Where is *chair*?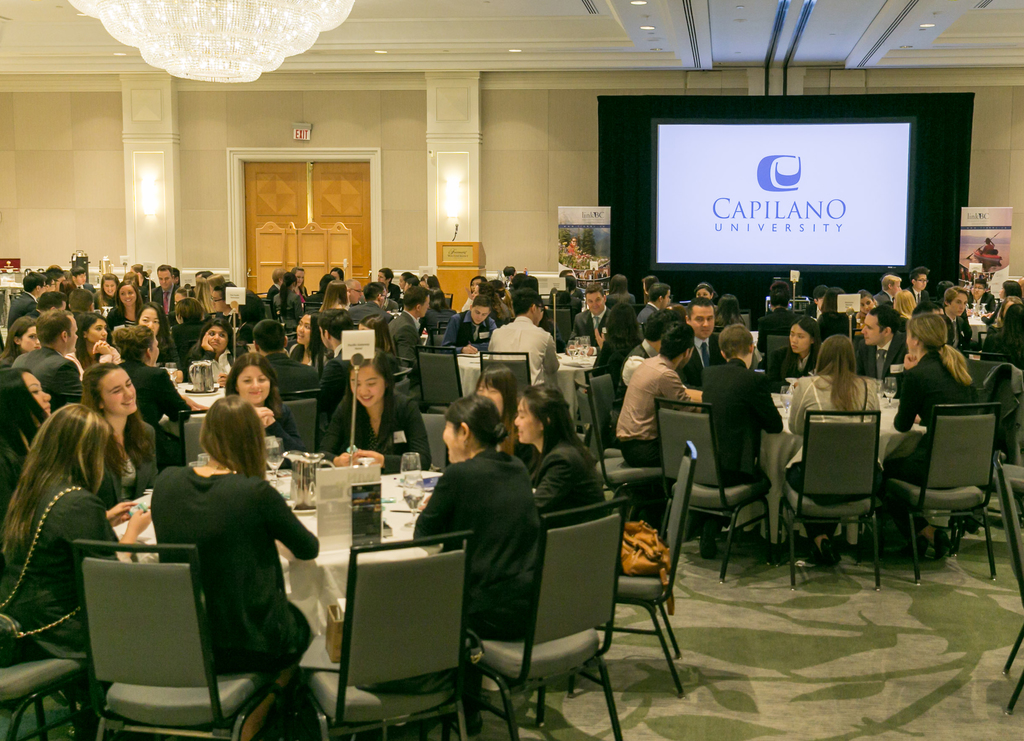
<bbox>895, 400, 1009, 598</bbox>.
